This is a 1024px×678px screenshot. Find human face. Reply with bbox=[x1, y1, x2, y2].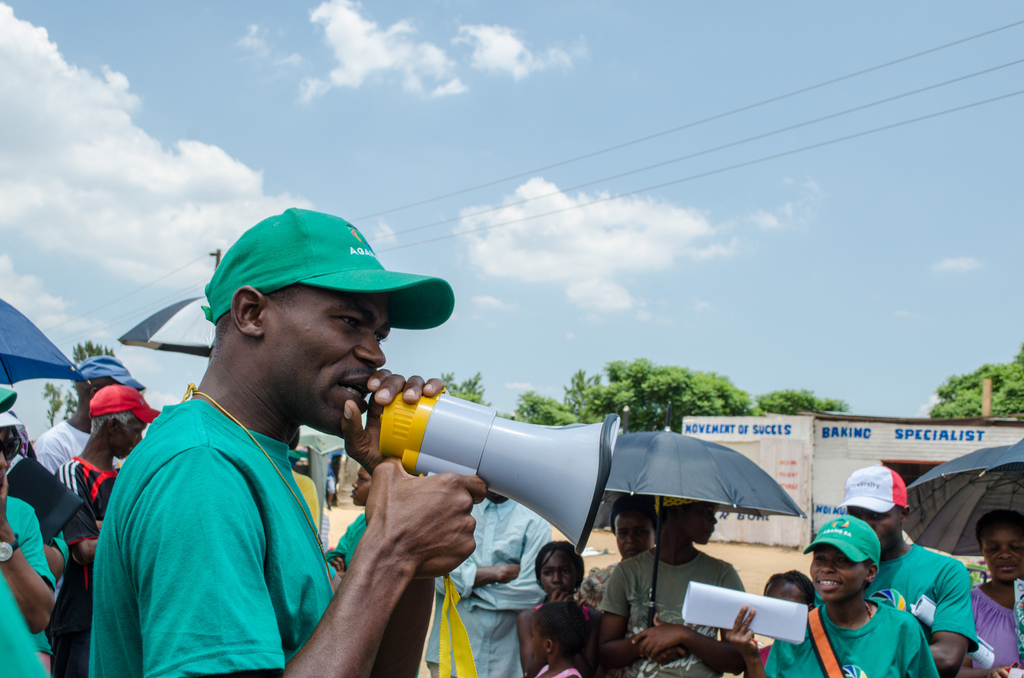
bbox=[680, 501, 718, 544].
